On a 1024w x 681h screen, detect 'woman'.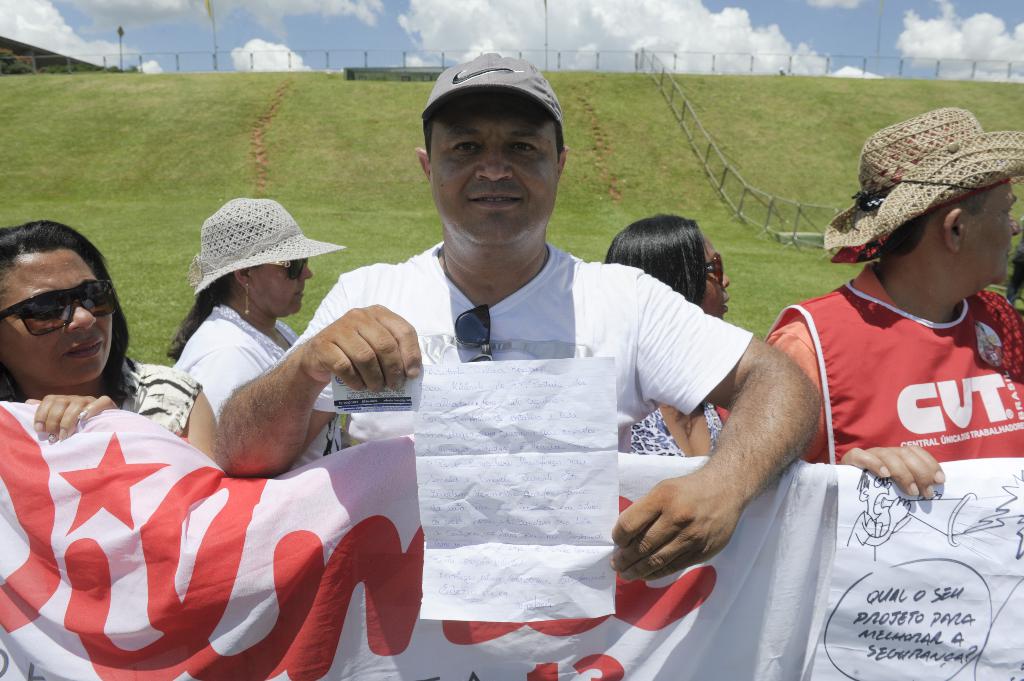
rect(0, 221, 225, 464).
